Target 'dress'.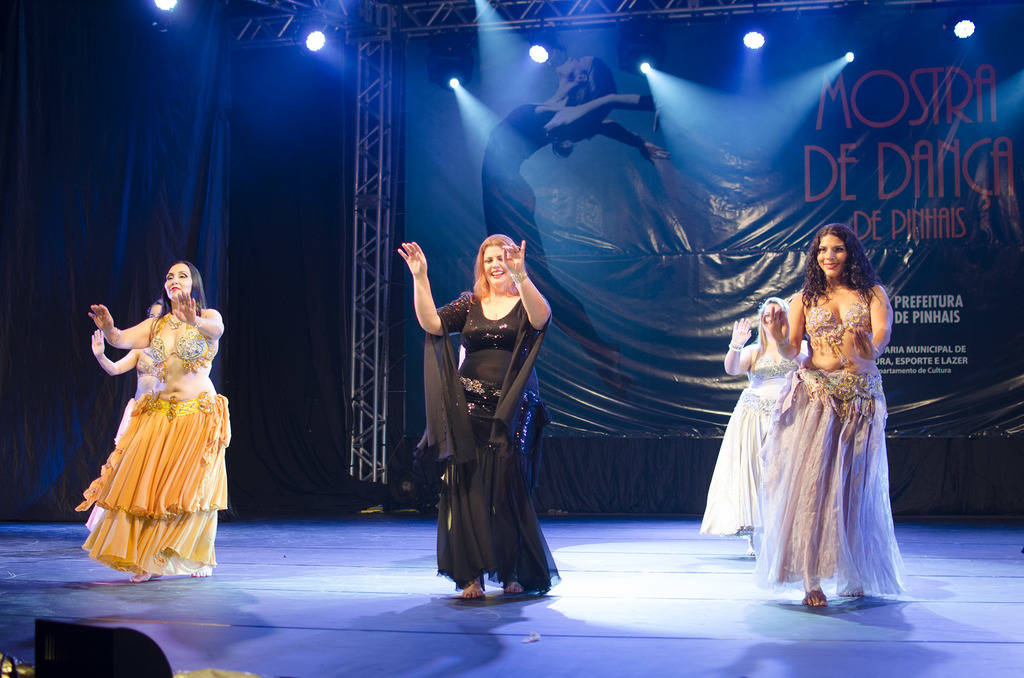
Target region: BBox(753, 301, 913, 602).
